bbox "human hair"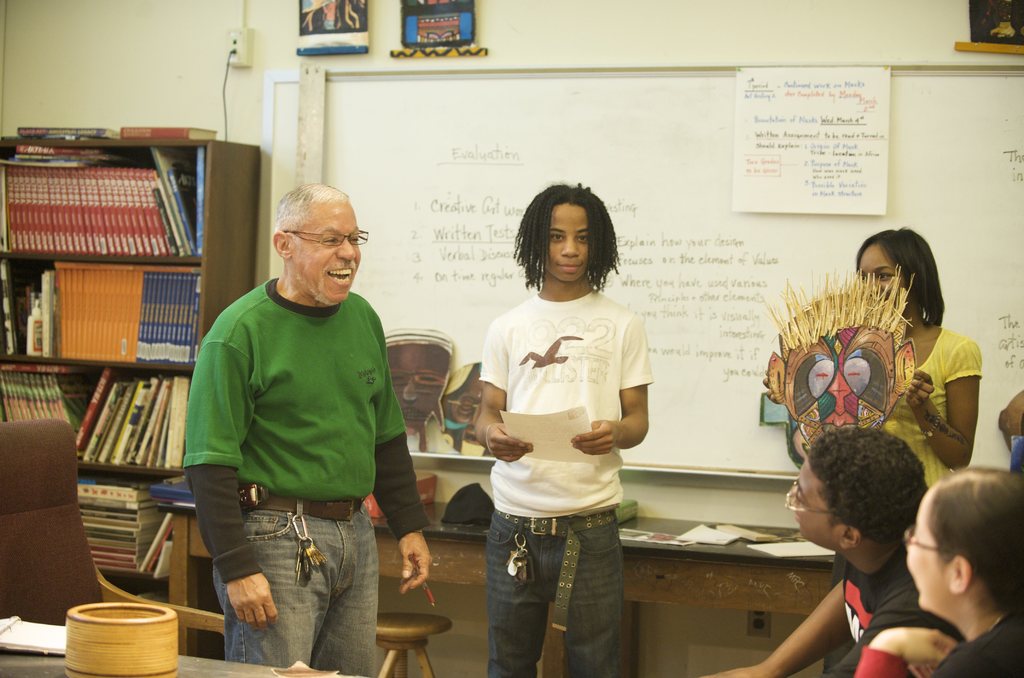
BBox(852, 226, 947, 326)
